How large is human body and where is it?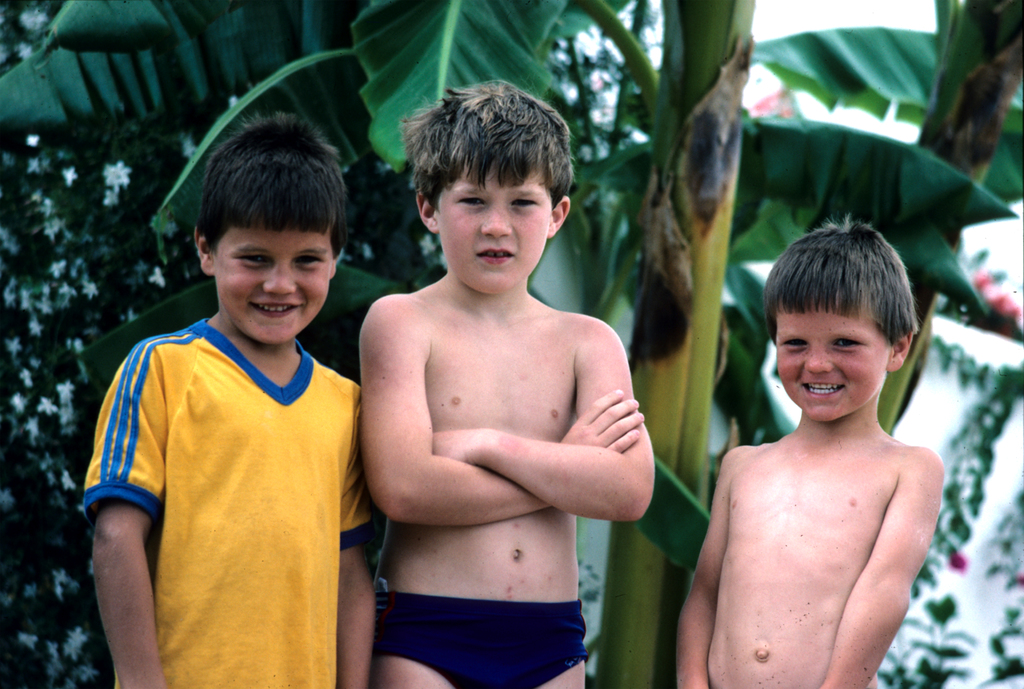
Bounding box: x1=67, y1=126, x2=365, y2=688.
